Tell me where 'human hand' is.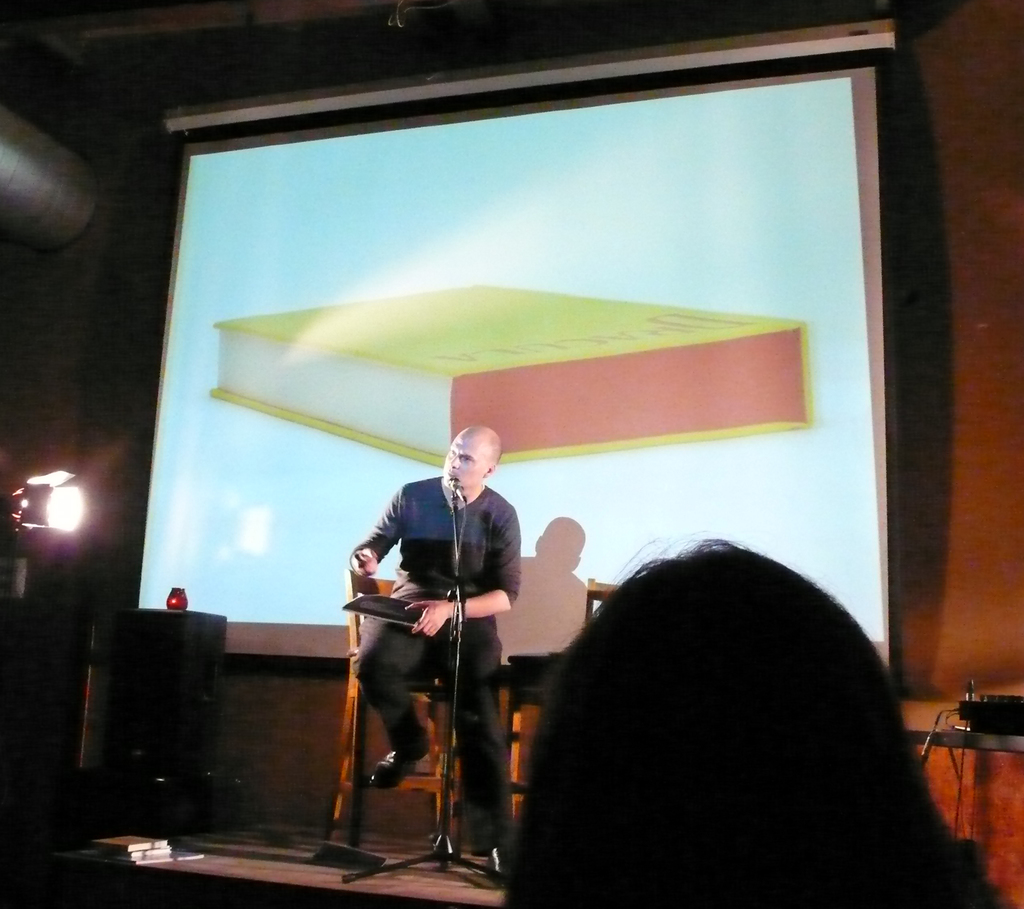
'human hand' is at crop(403, 600, 451, 642).
